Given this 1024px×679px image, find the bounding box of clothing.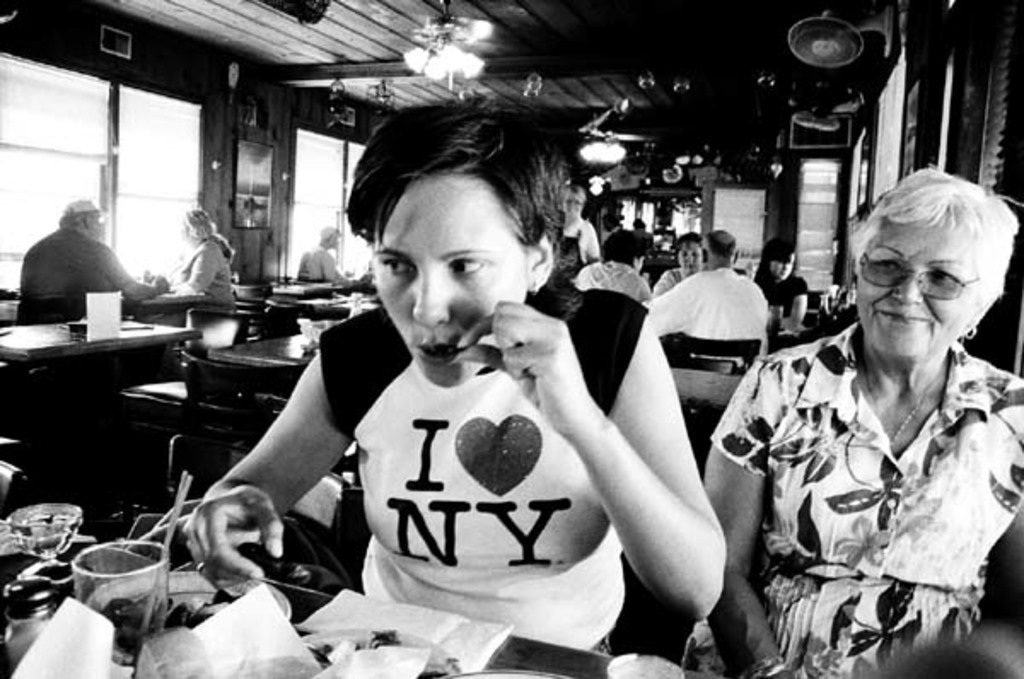
locate(290, 244, 346, 283).
